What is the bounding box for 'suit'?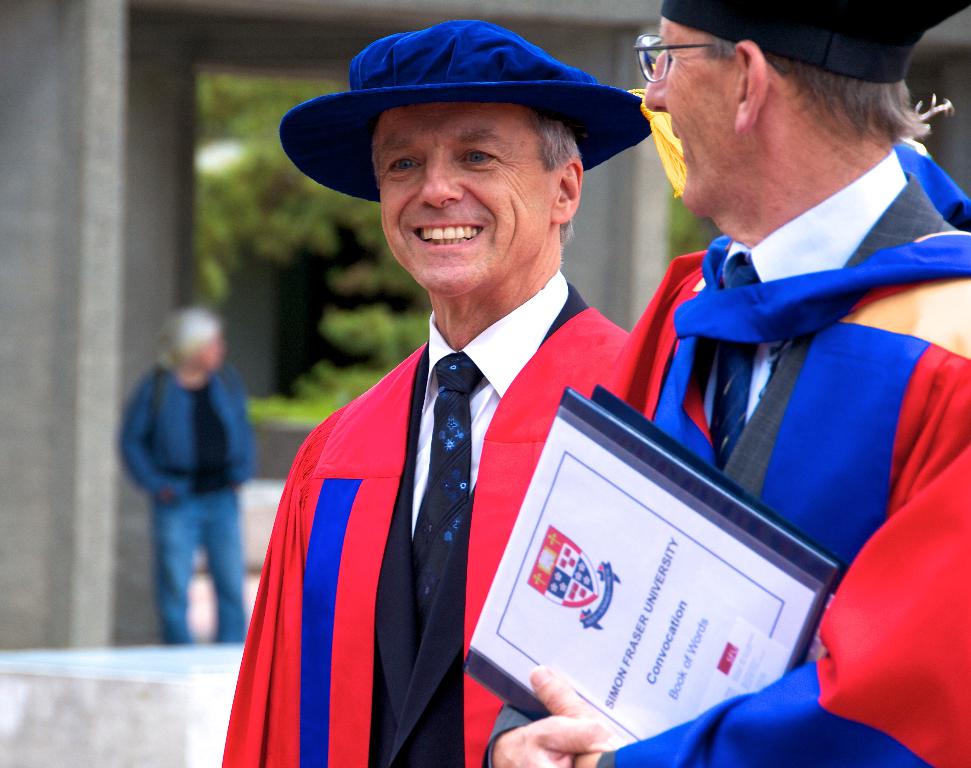
x1=483, y1=149, x2=970, y2=767.
